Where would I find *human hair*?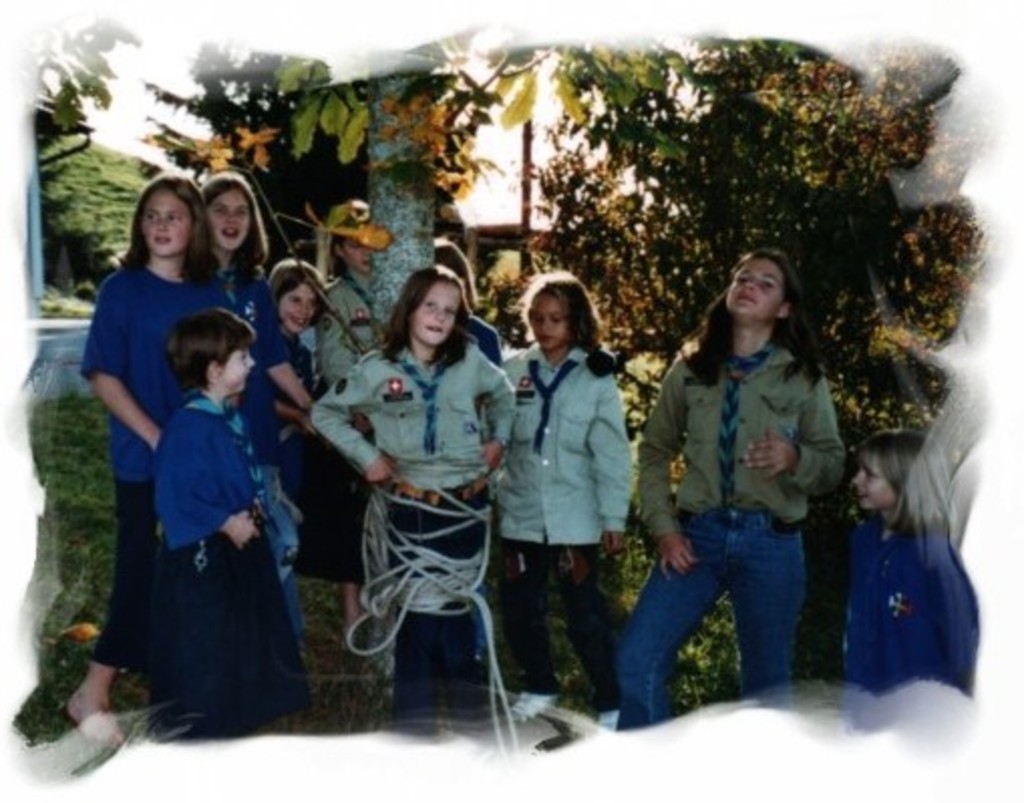
At (680, 248, 825, 382).
